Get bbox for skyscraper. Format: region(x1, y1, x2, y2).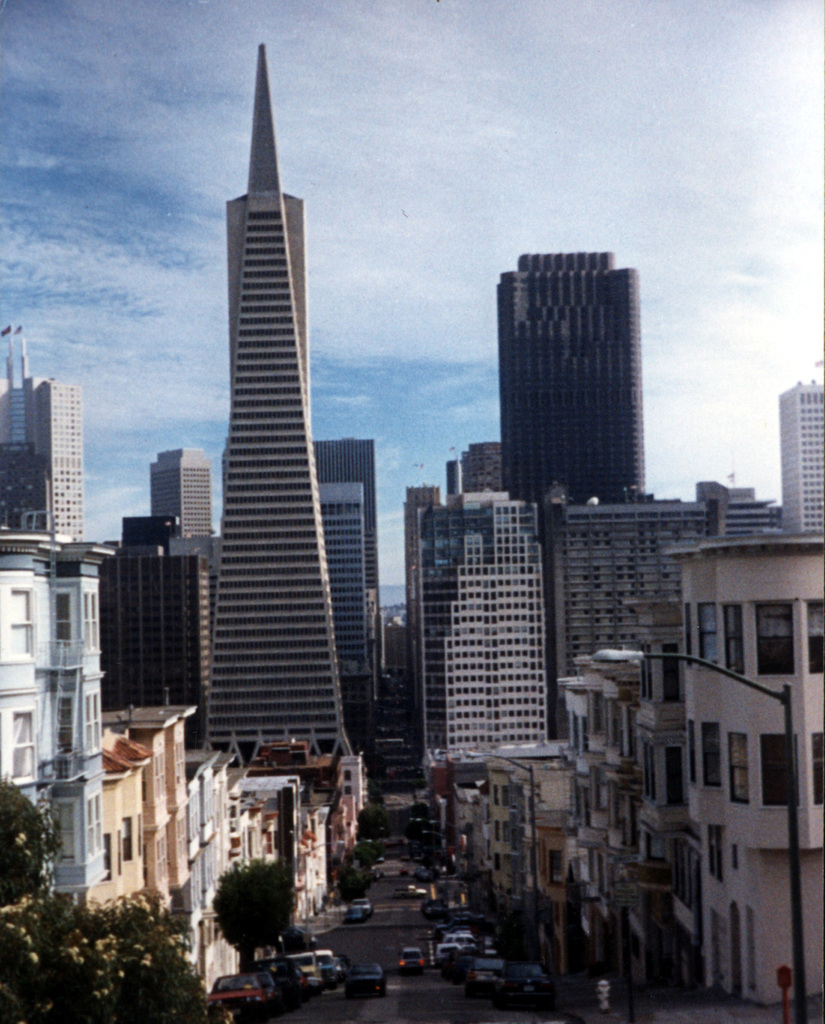
region(544, 479, 786, 731).
